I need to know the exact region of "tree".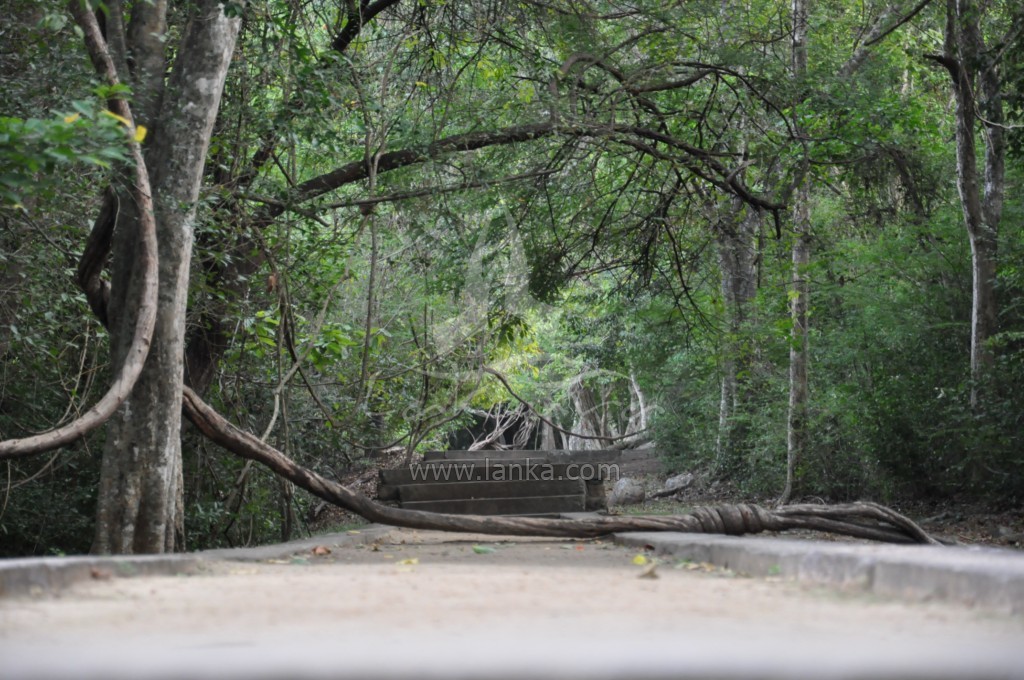
Region: box=[649, 60, 789, 475].
